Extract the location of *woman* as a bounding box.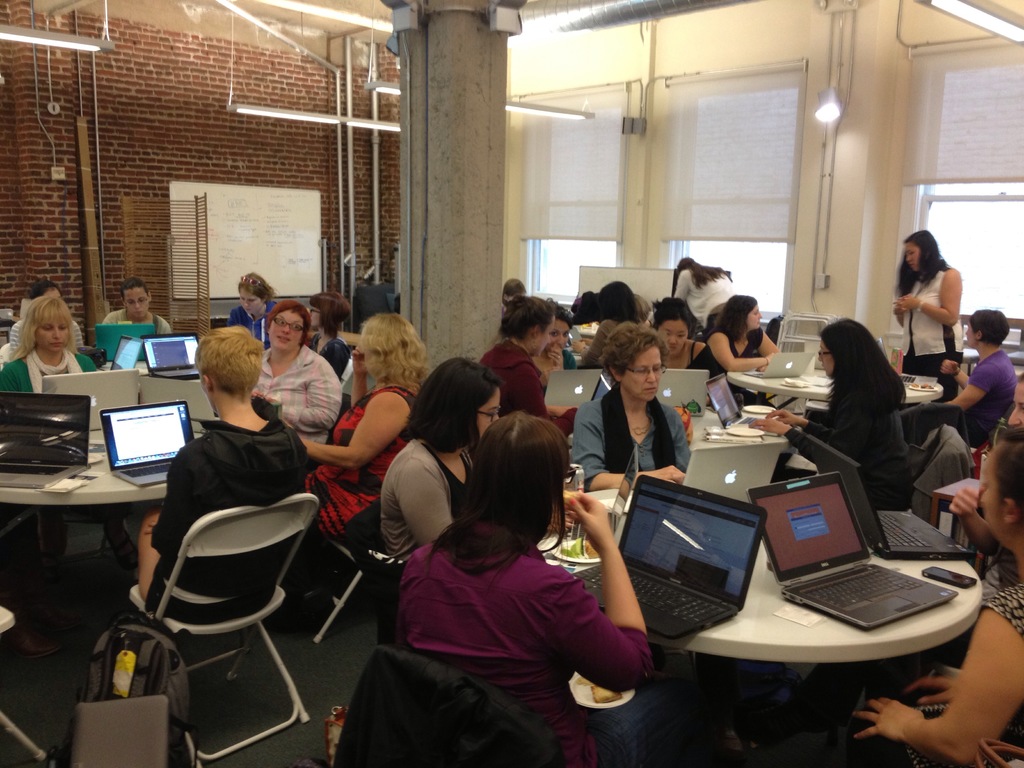
box(230, 269, 280, 342).
